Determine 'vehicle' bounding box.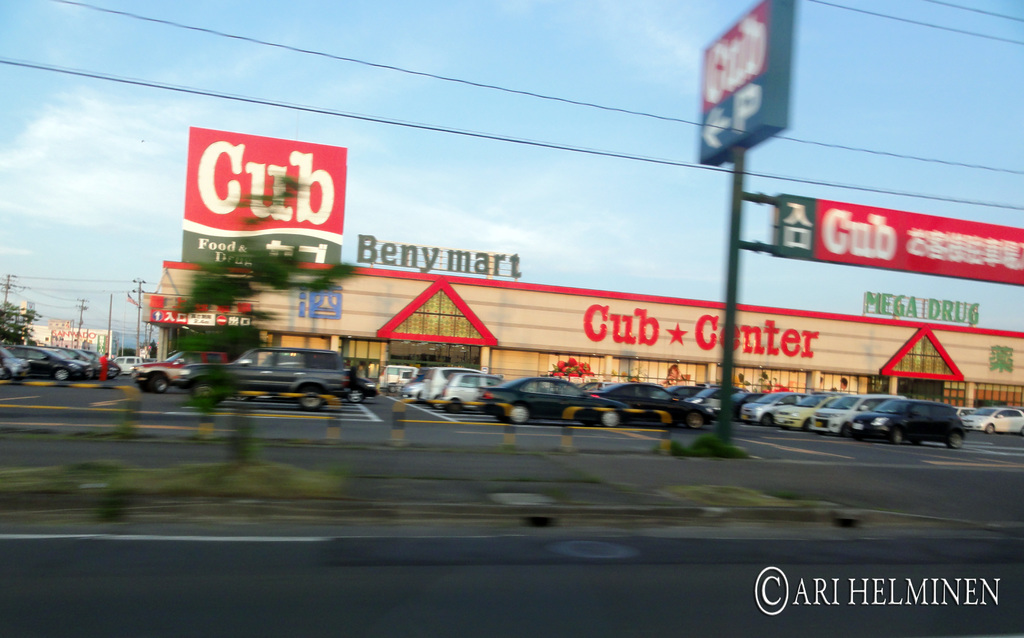
Determined: (964,405,1023,436).
